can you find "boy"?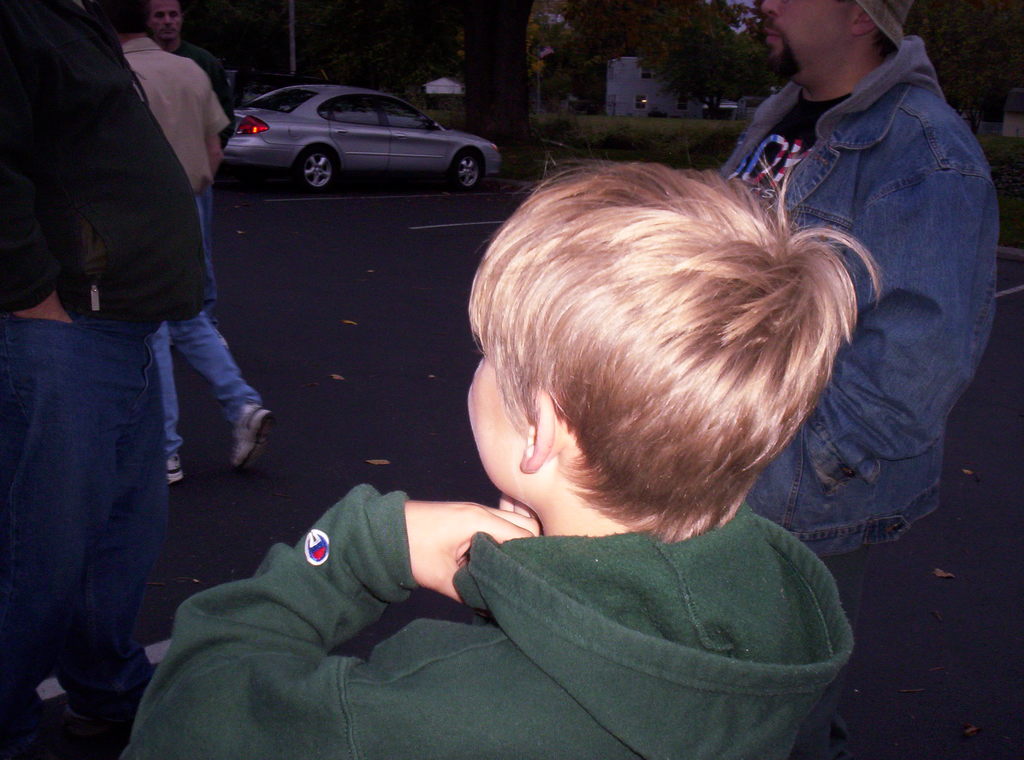
Yes, bounding box: rect(122, 149, 881, 759).
